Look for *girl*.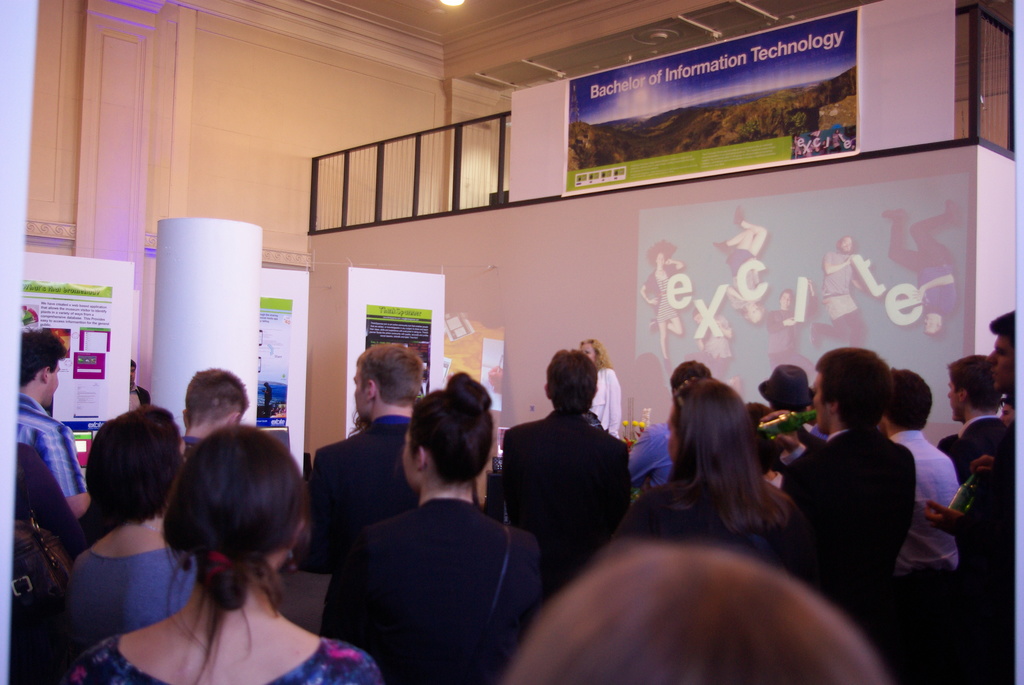
Found: BBox(614, 375, 800, 534).
